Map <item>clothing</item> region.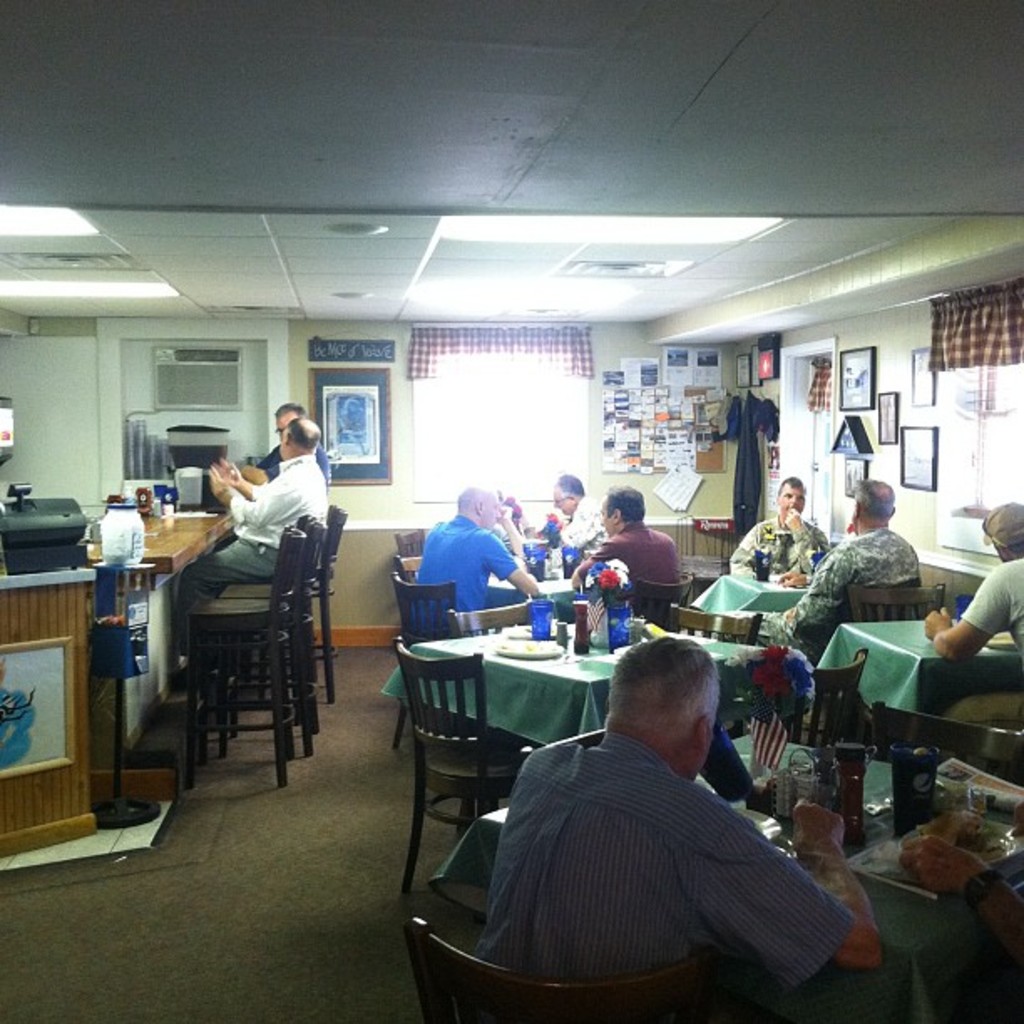
Mapped to <box>169,453,328,668</box>.
